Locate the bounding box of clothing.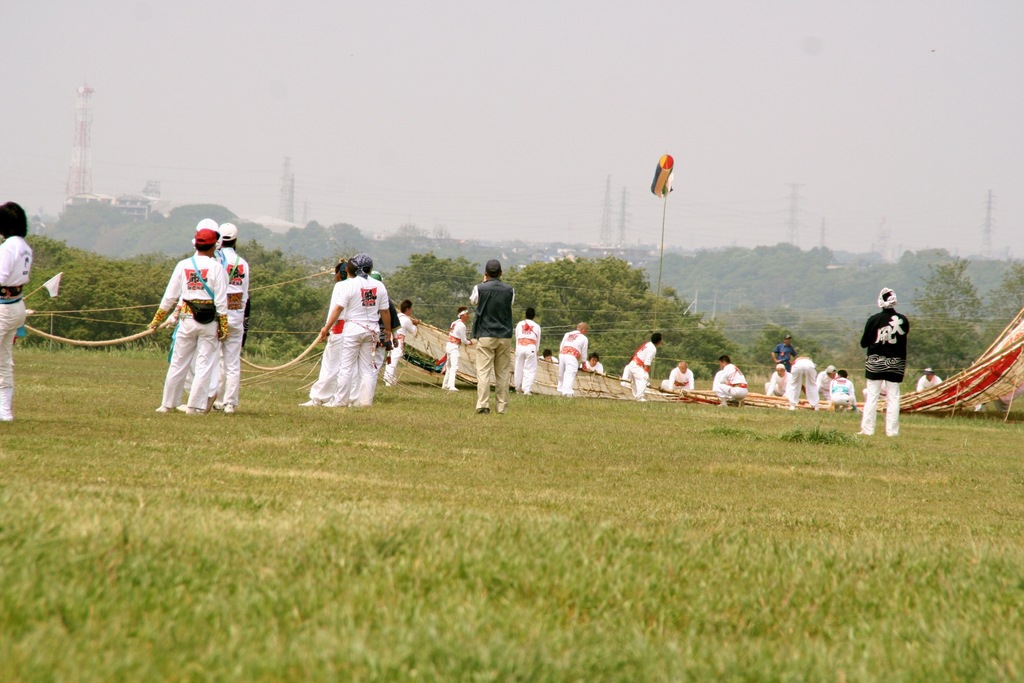
Bounding box: 776,354,819,398.
